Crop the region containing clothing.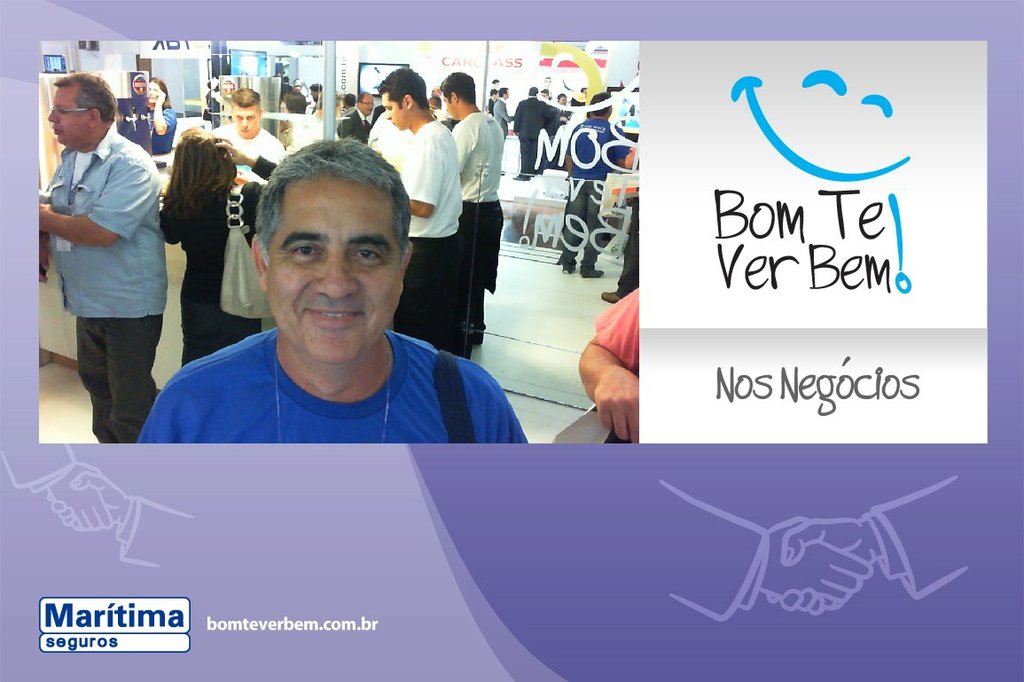
Crop region: locate(591, 285, 641, 375).
